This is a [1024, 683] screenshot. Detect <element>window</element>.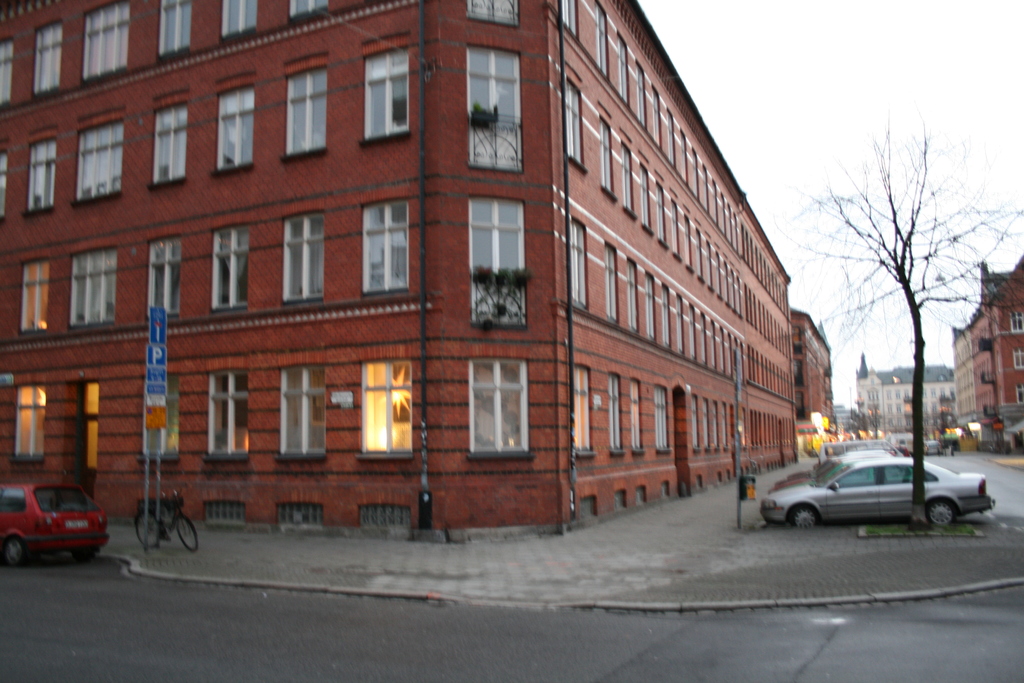
679 219 692 274.
